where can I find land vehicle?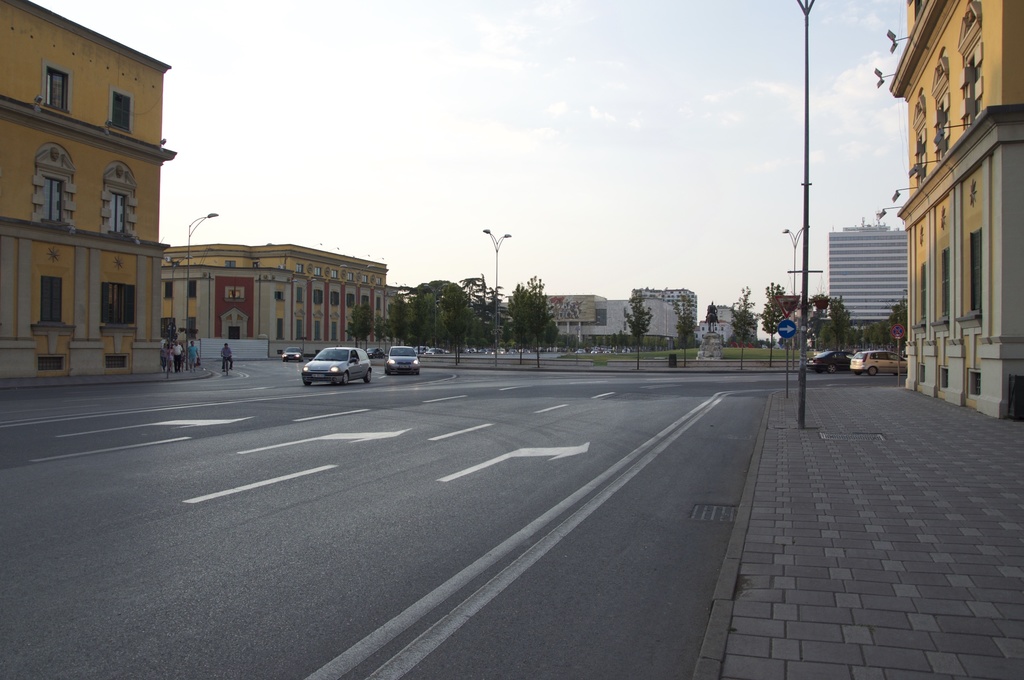
You can find it at select_region(387, 345, 420, 371).
